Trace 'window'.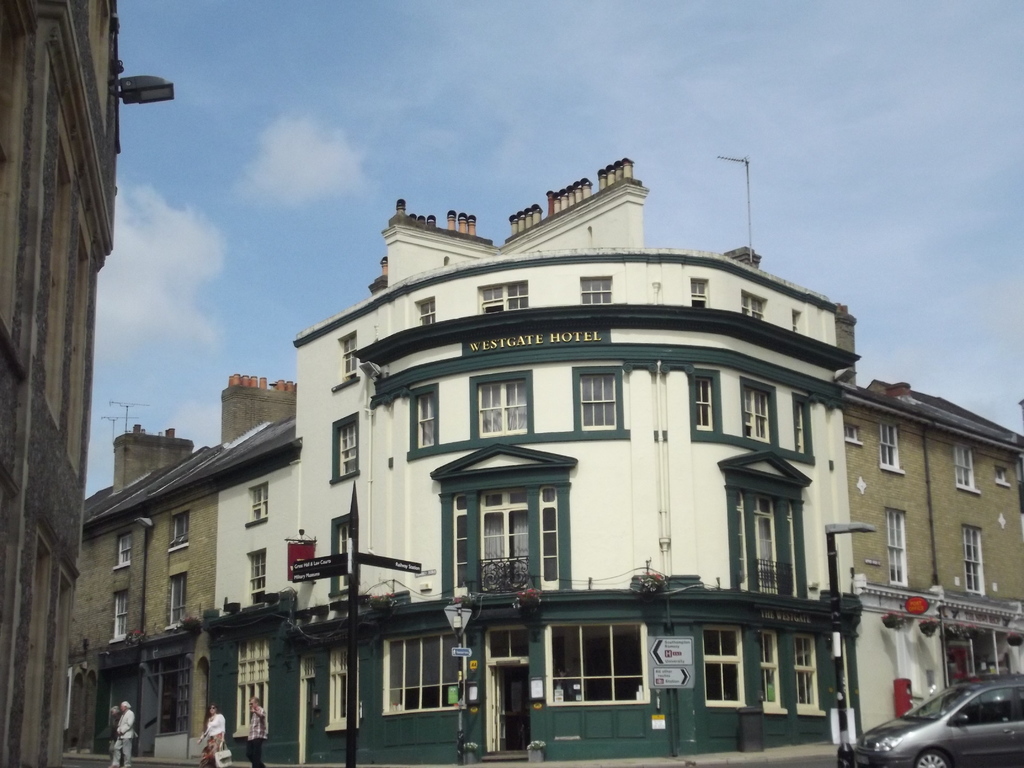
Traced to [left=109, top=591, right=132, bottom=648].
